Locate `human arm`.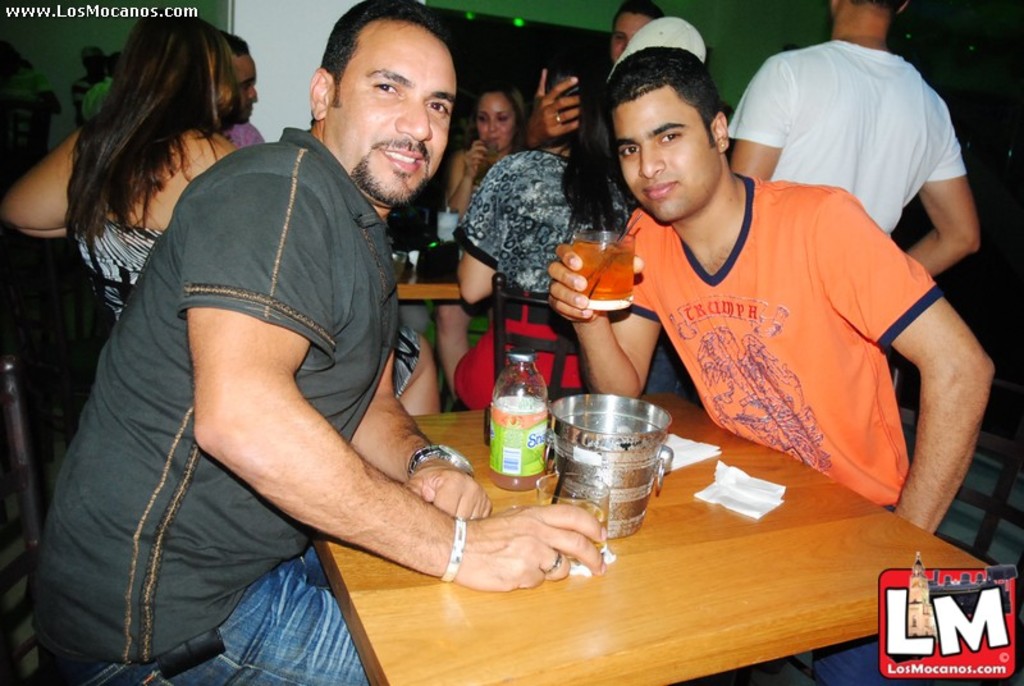
Bounding box: x1=712, y1=40, x2=808, y2=196.
